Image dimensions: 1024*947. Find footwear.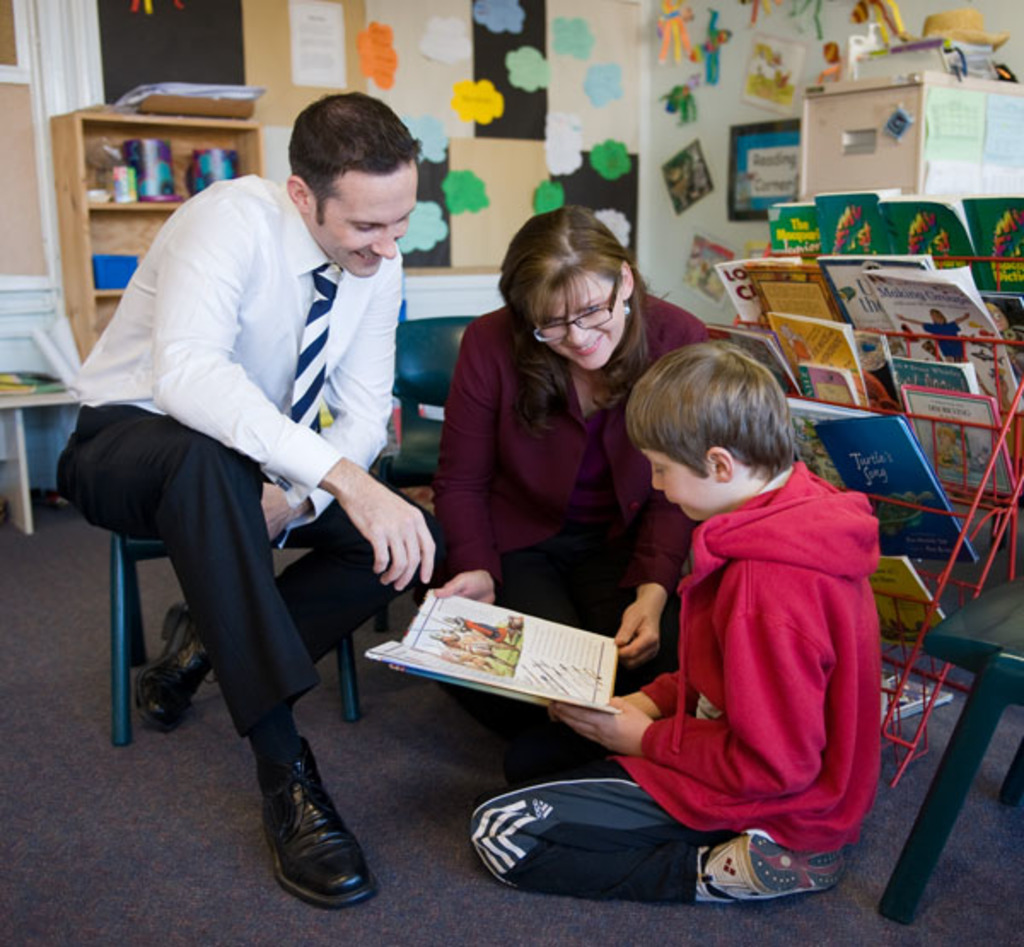
region(707, 833, 850, 891).
